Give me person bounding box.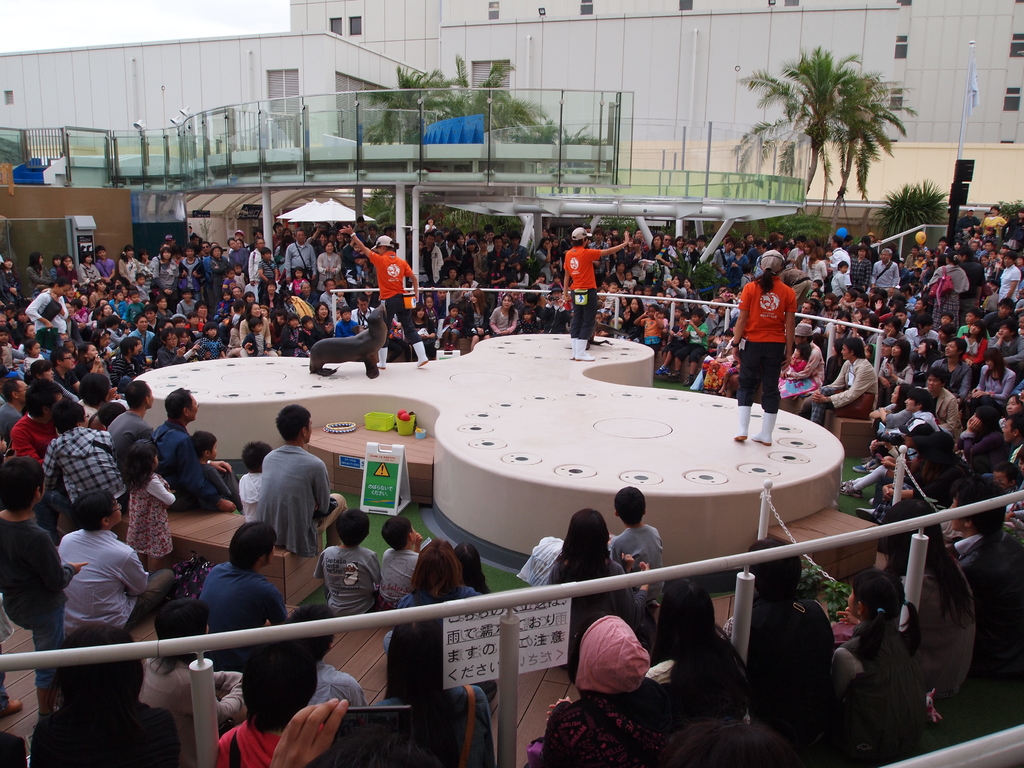
(left=447, top=234, right=459, bottom=264).
